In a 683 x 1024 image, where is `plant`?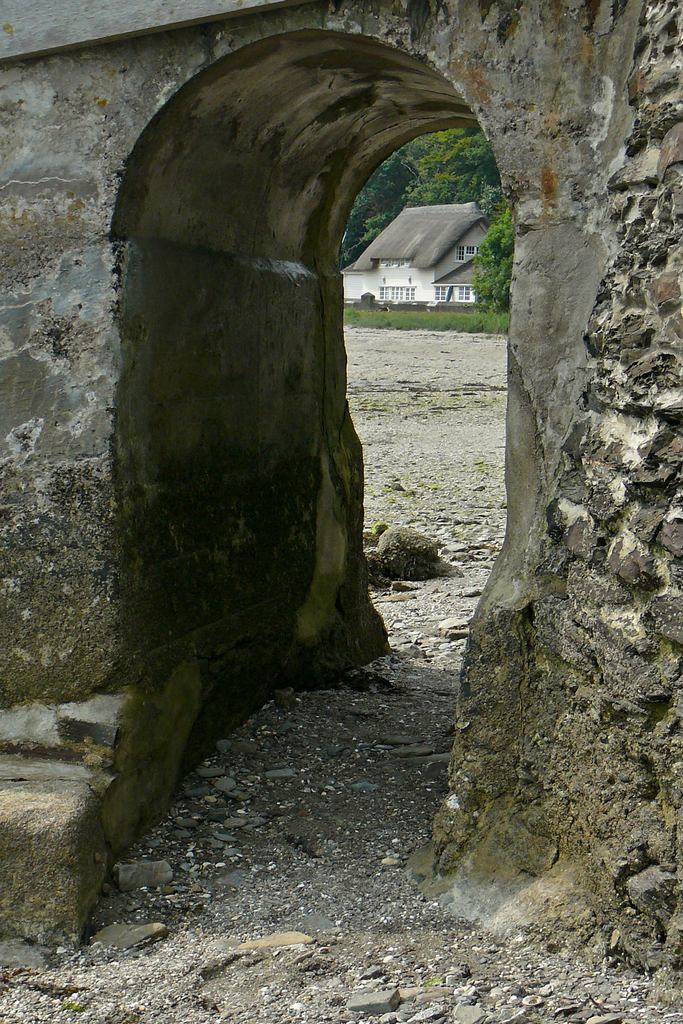
379/486/392/493.
